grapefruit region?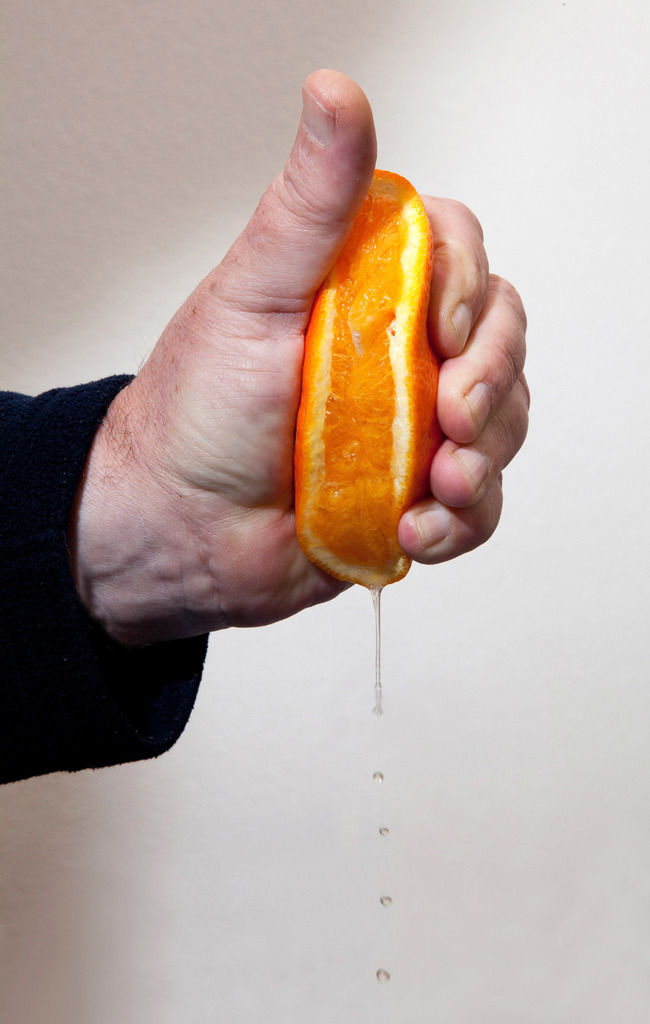
(left=293, top=168, right=444, bottom=589)
